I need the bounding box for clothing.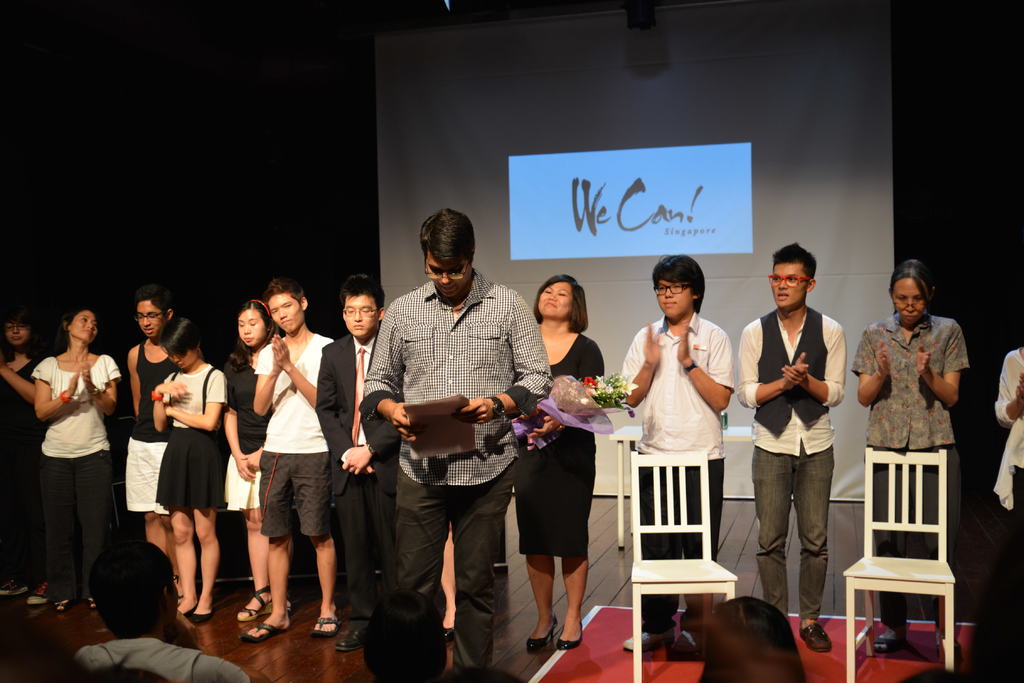
Here it is: <bbox>155, 368, 232, 511</bbox>.
